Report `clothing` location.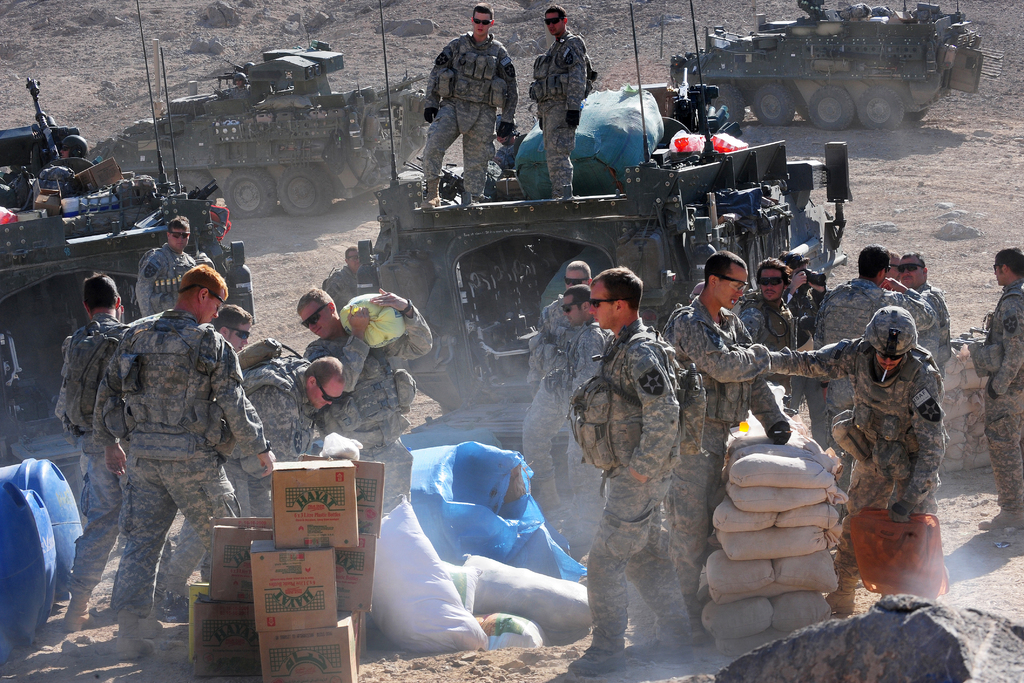
Report: <bbox>520, 293, 574, 511</bbox>.
